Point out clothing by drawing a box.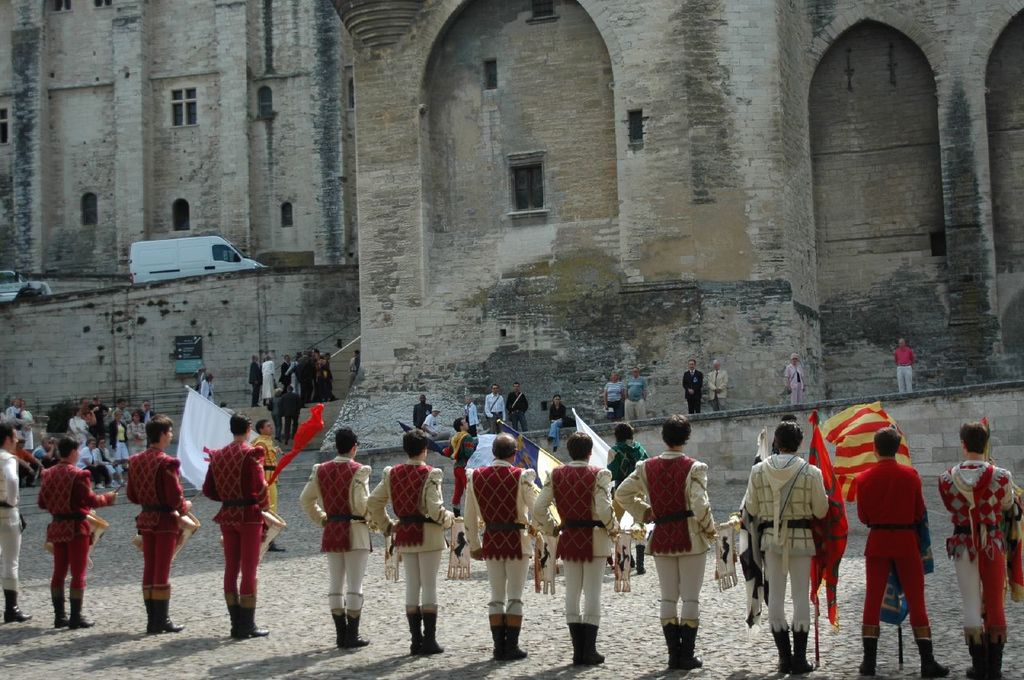
[x1=0, y1=451, x2=21, y2=594].
